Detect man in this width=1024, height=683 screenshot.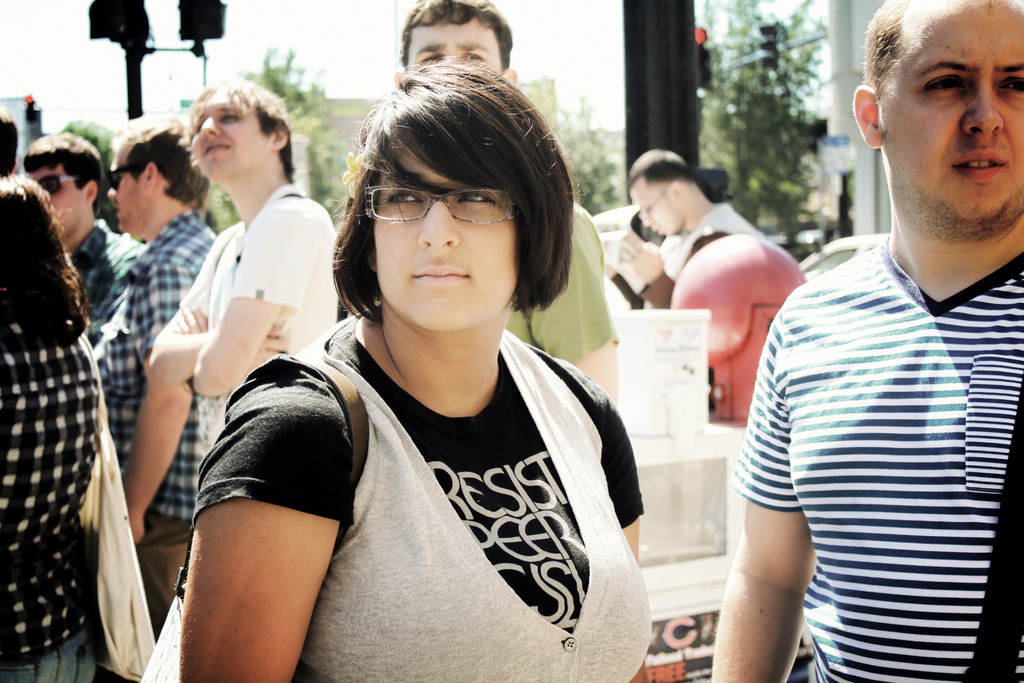
Detection: 388, 0, 632, 395.
